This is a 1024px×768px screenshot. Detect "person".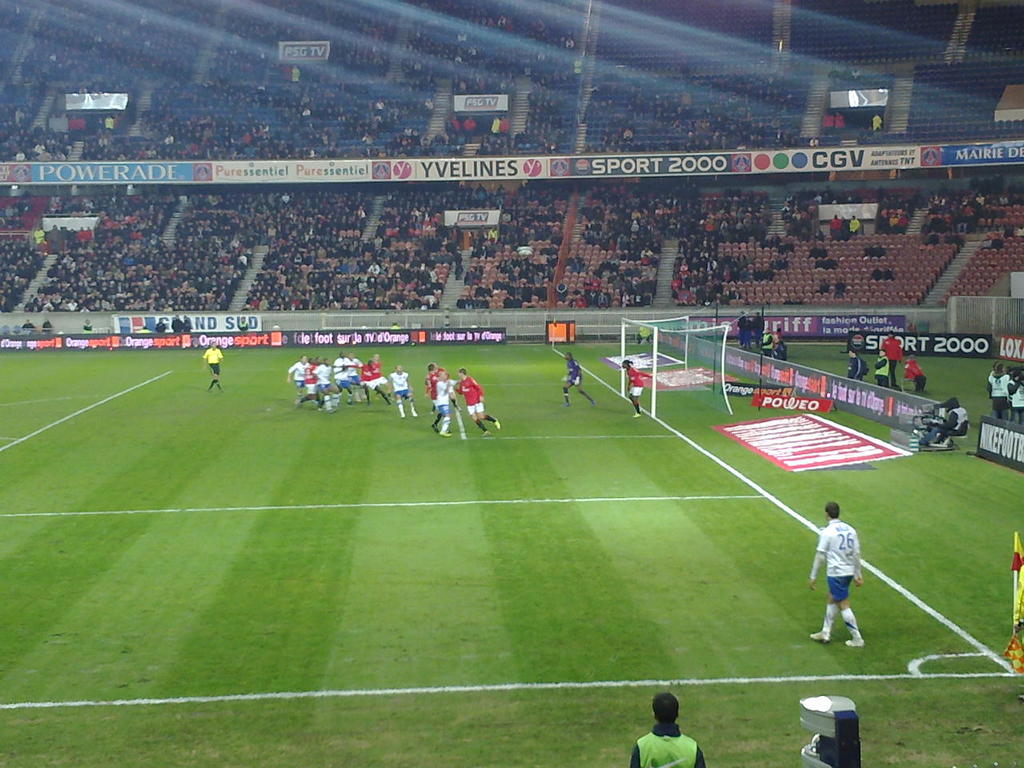
[989,363,1014,412].
